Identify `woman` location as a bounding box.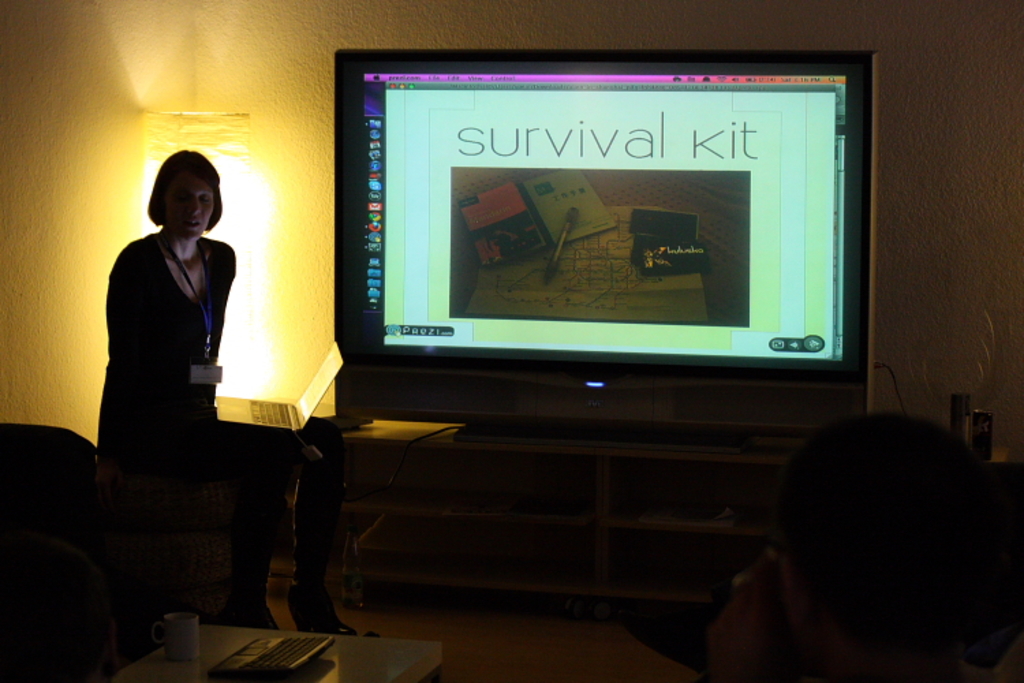
bbox=(89, 135, 238, 602).
